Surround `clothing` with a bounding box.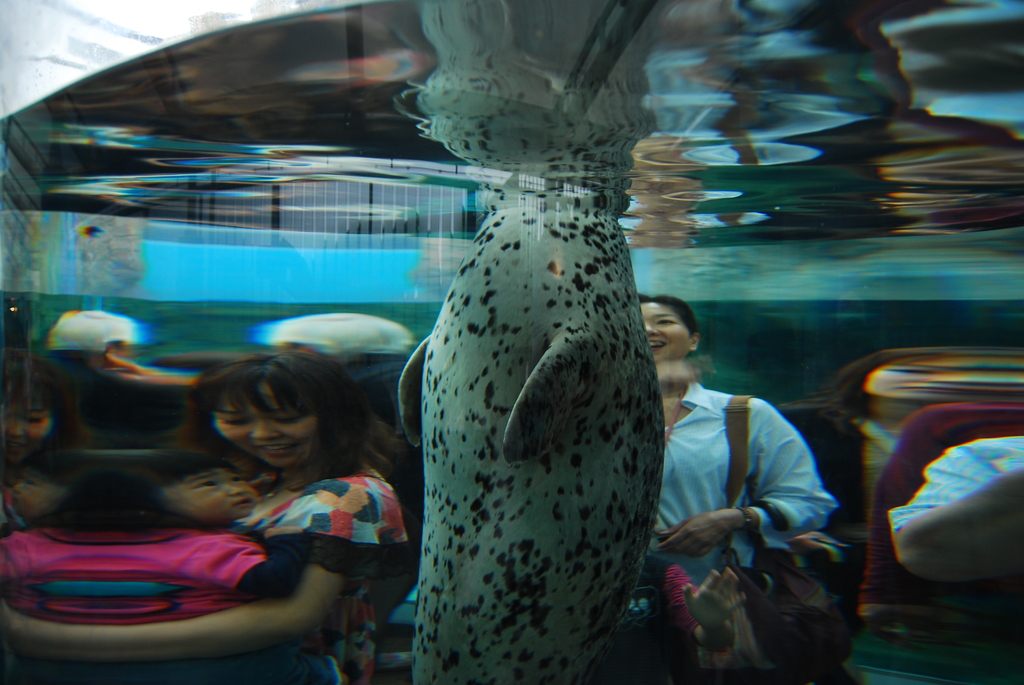
(646, 372, 837, 583).
